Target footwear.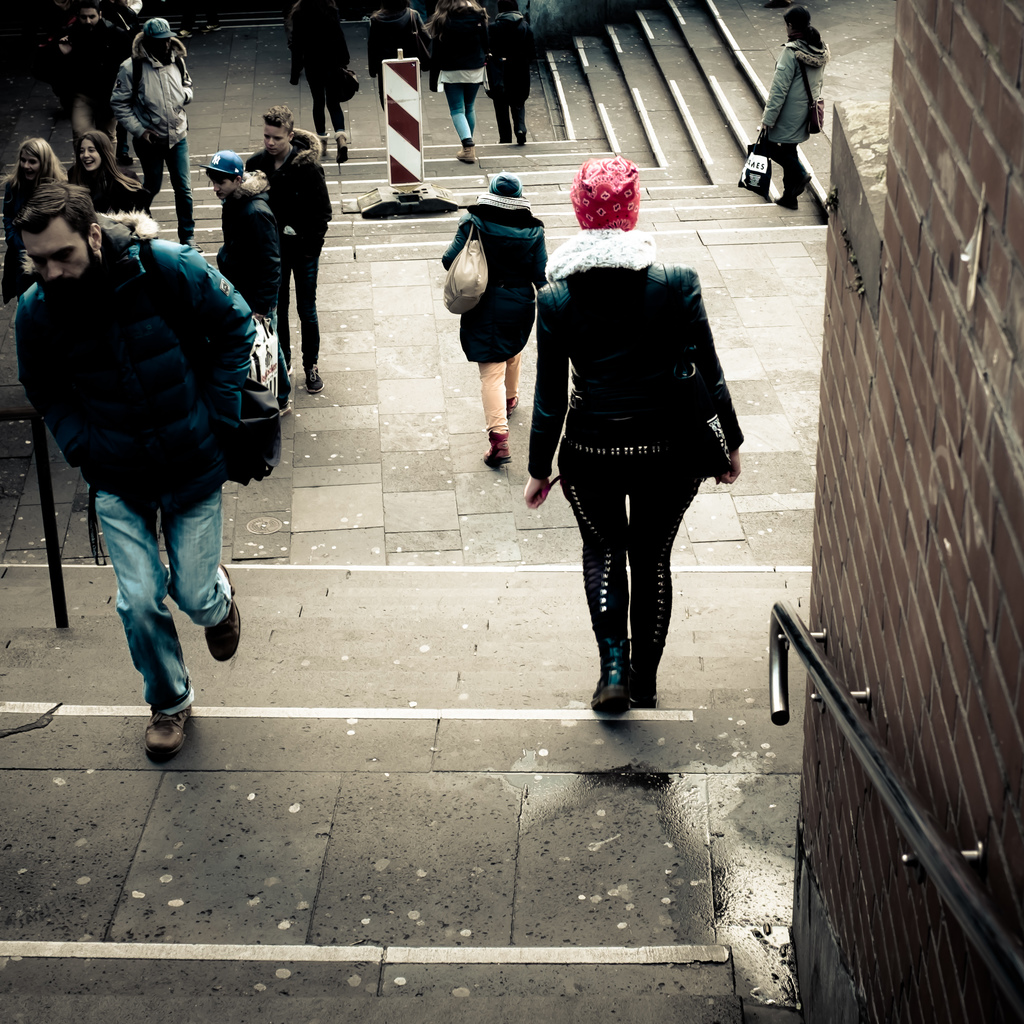
Target region: detection(513, 127, 525, 145).
